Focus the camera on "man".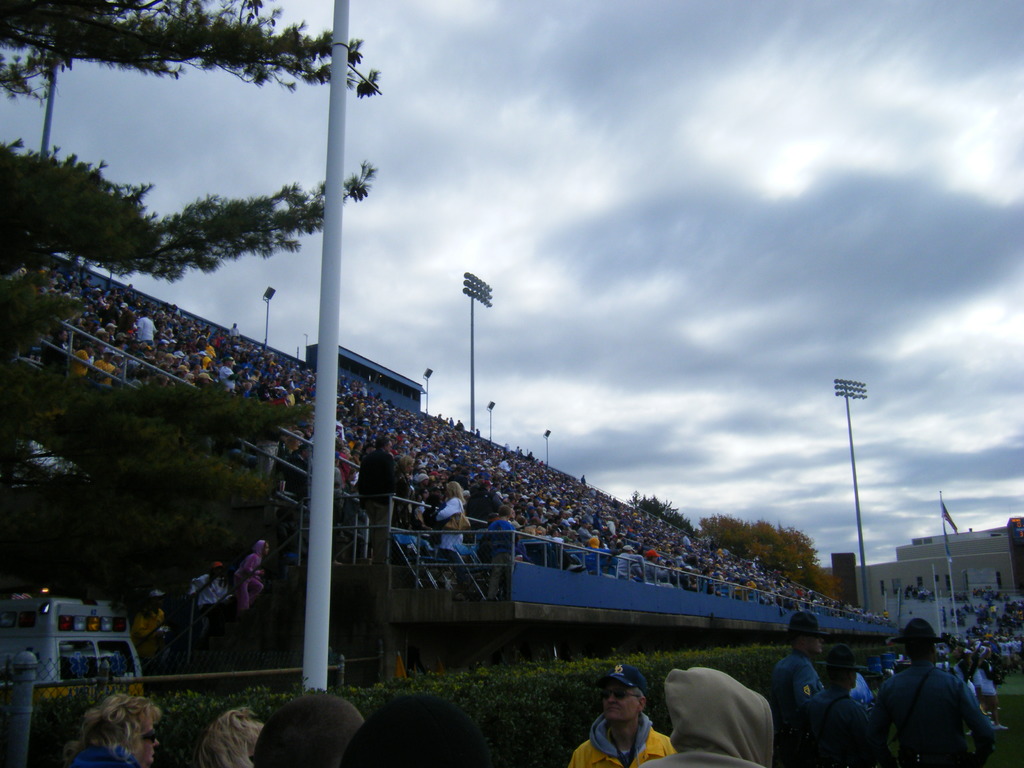
Focus region: 563/666/668/767.
